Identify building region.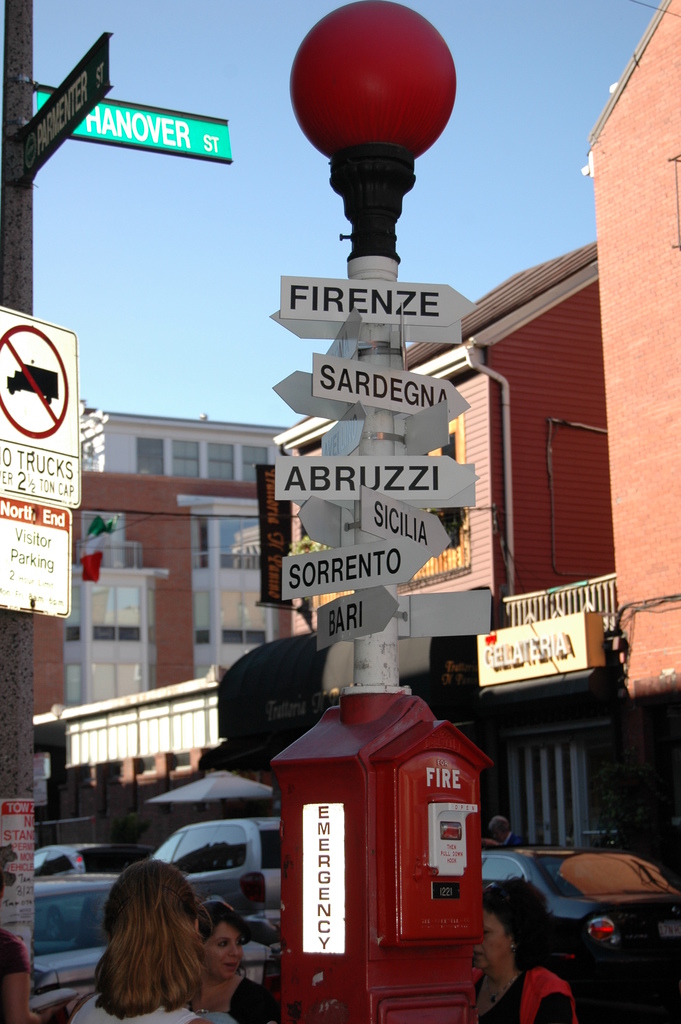
Region: locate(32, 410, 293, 836).
